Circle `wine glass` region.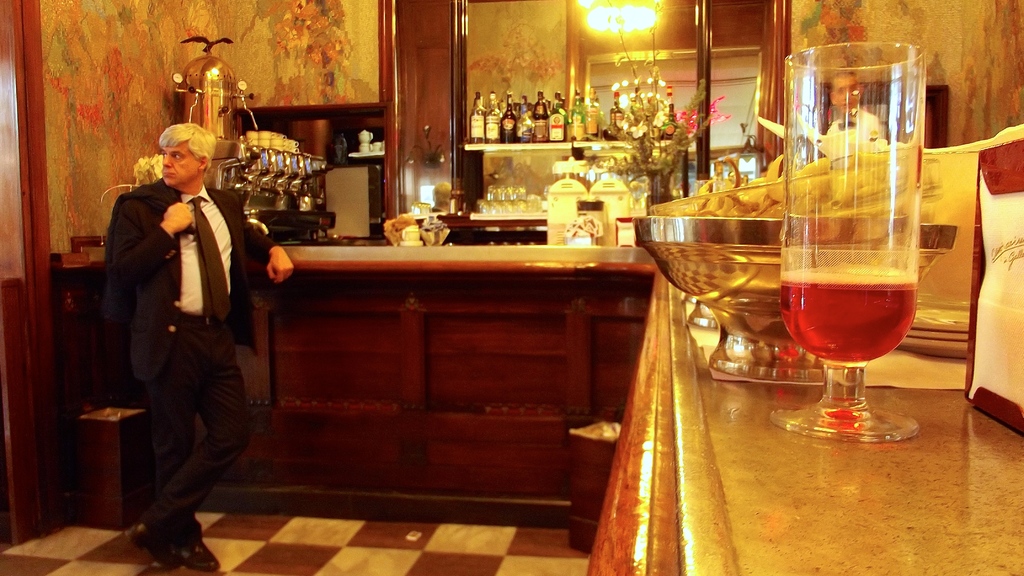
Region: (left=781, top=45, right=924, bottom=433).
